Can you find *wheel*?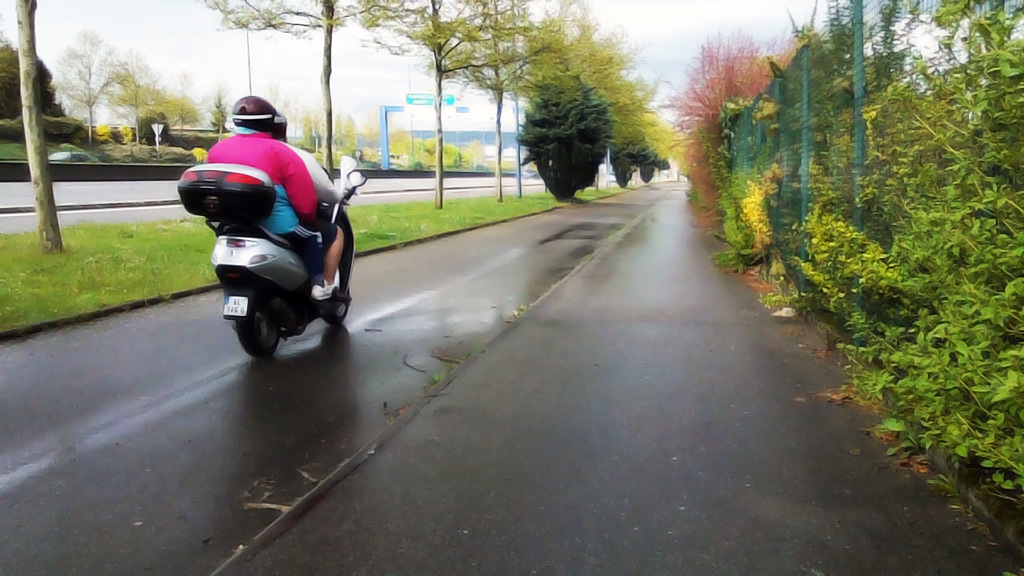
Yes, bounding box: bbox=[324, 298, 345, 332].
